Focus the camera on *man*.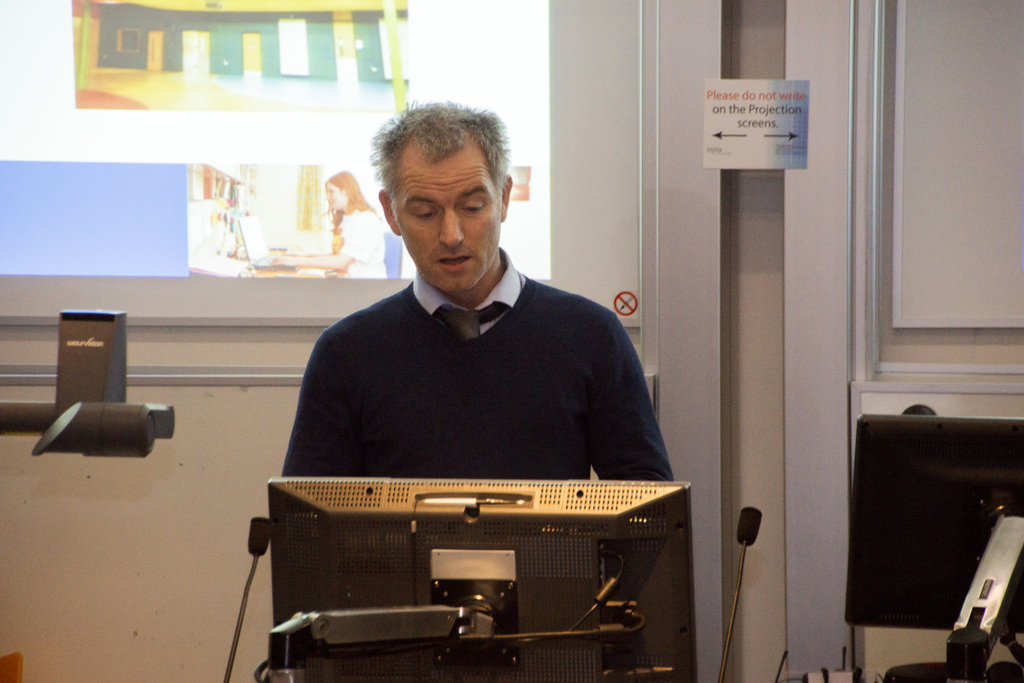
Focus region: [left=278, top=99, right=675, bottom=482].
